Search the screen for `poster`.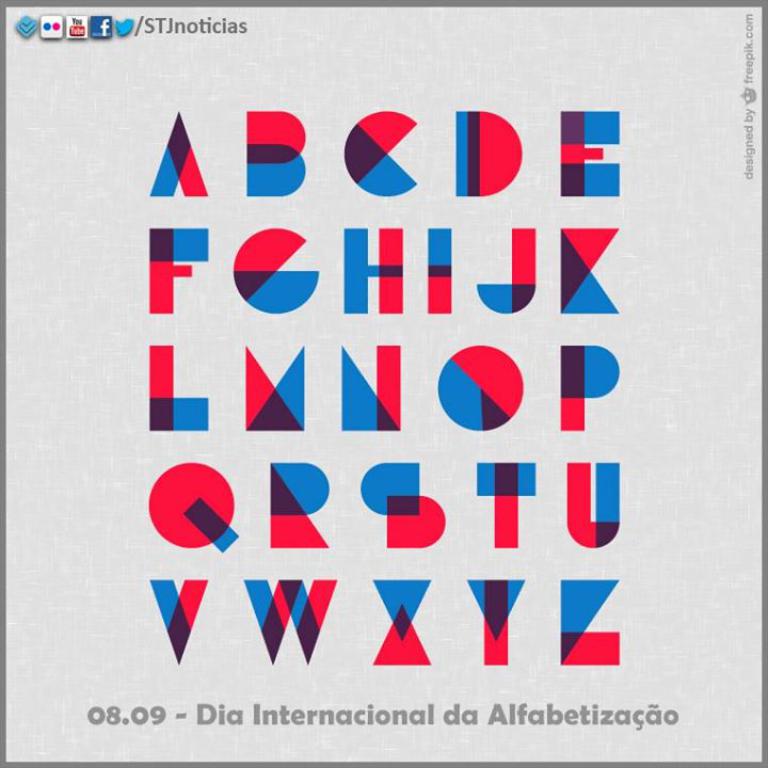
Found at region(0, 2, 767, 766).
